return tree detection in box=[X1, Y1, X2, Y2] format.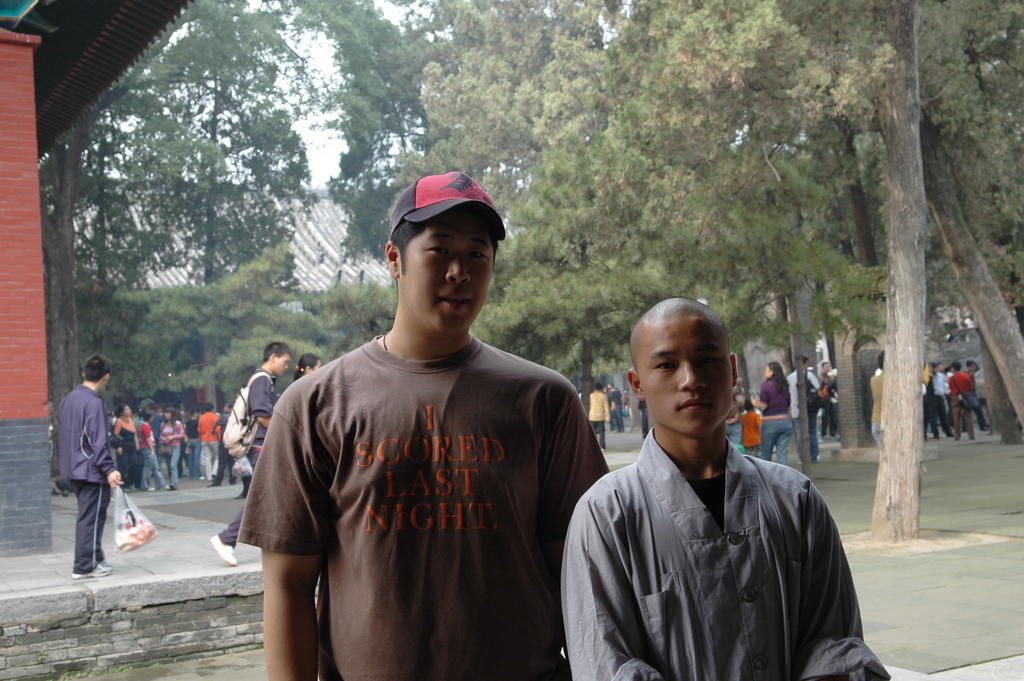
box=[459, 0, 1023, 538].
